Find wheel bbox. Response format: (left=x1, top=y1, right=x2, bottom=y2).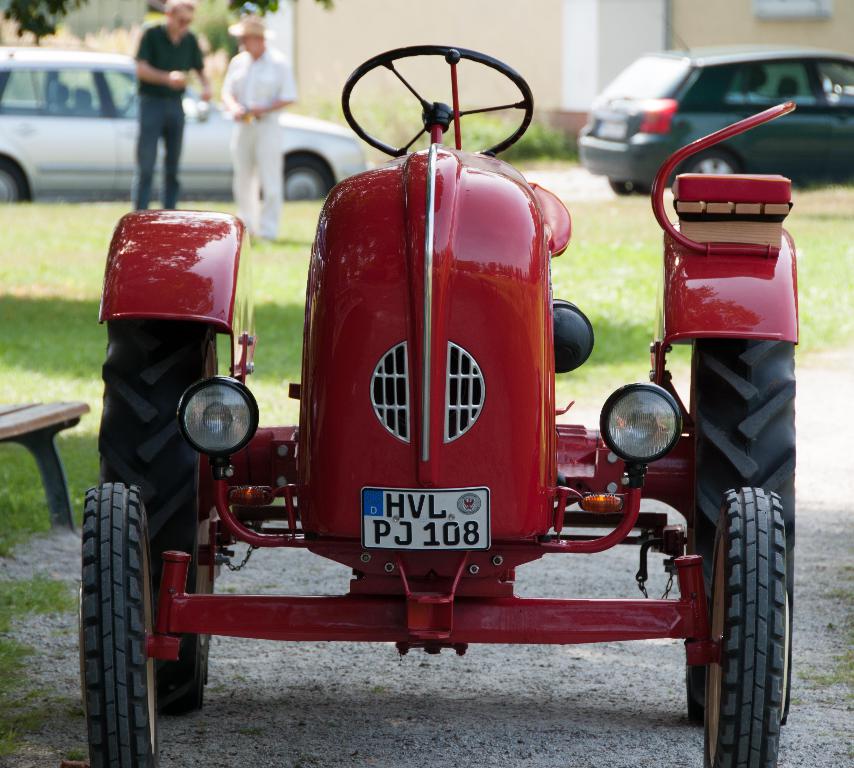
(left=82, top=482, right=165, bottom=767).
